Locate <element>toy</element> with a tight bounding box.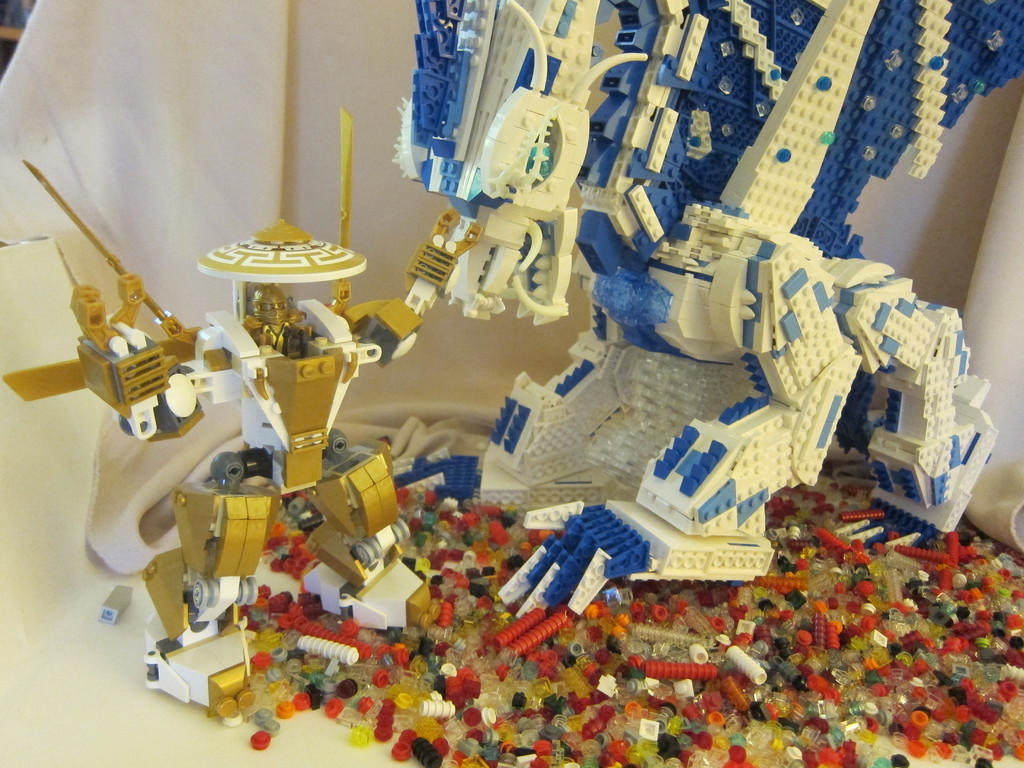
BBox(96, 584, 133, 628).
